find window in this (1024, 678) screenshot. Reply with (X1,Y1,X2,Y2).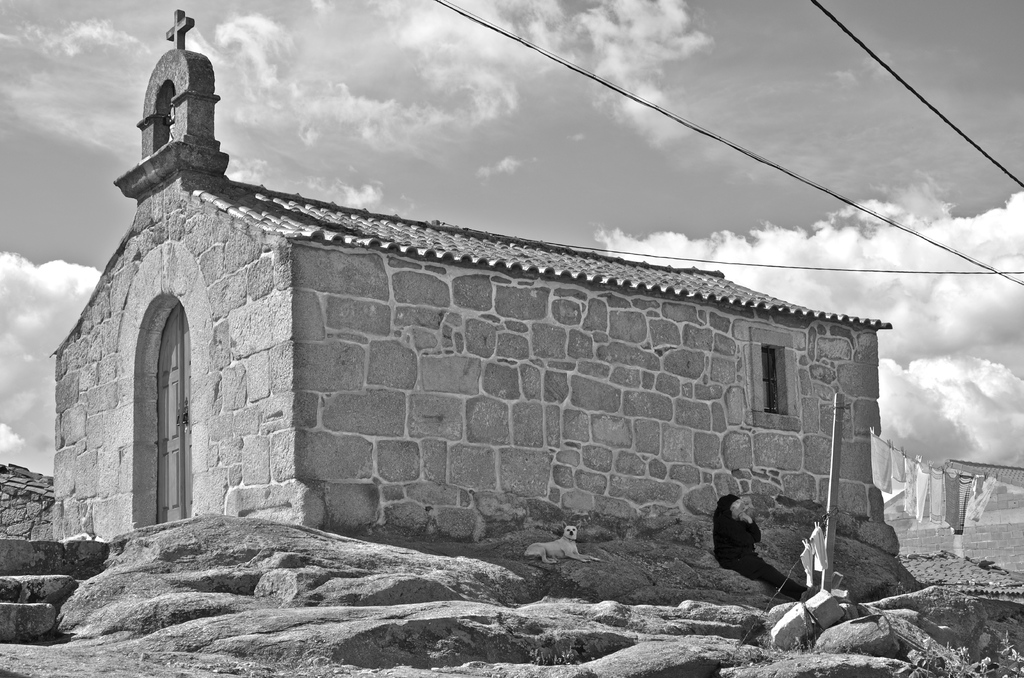
(753,335,805,432).
